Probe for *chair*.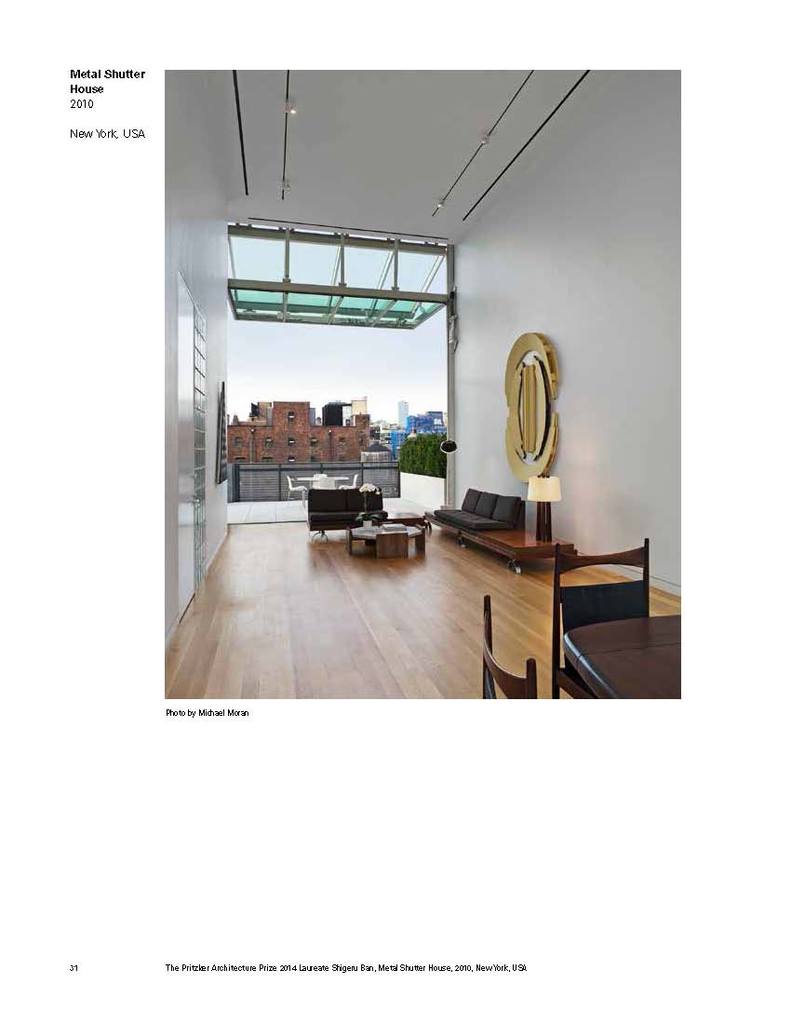
Probe result: box=[524, 522, 675, 704].
